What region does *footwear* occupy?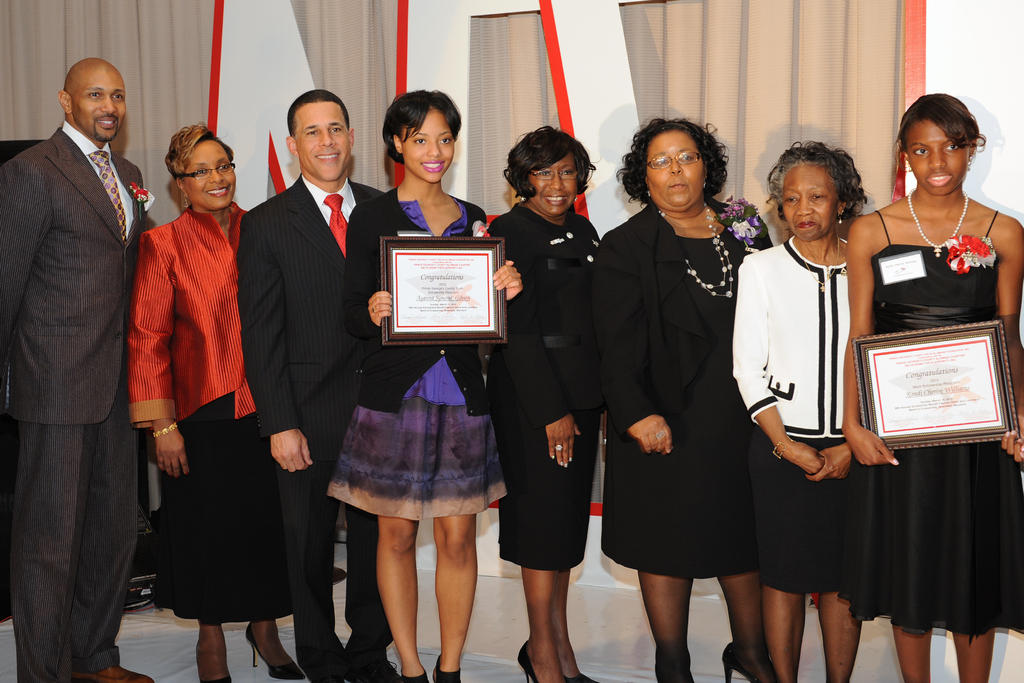
<box>248,609,303,682</box>.
